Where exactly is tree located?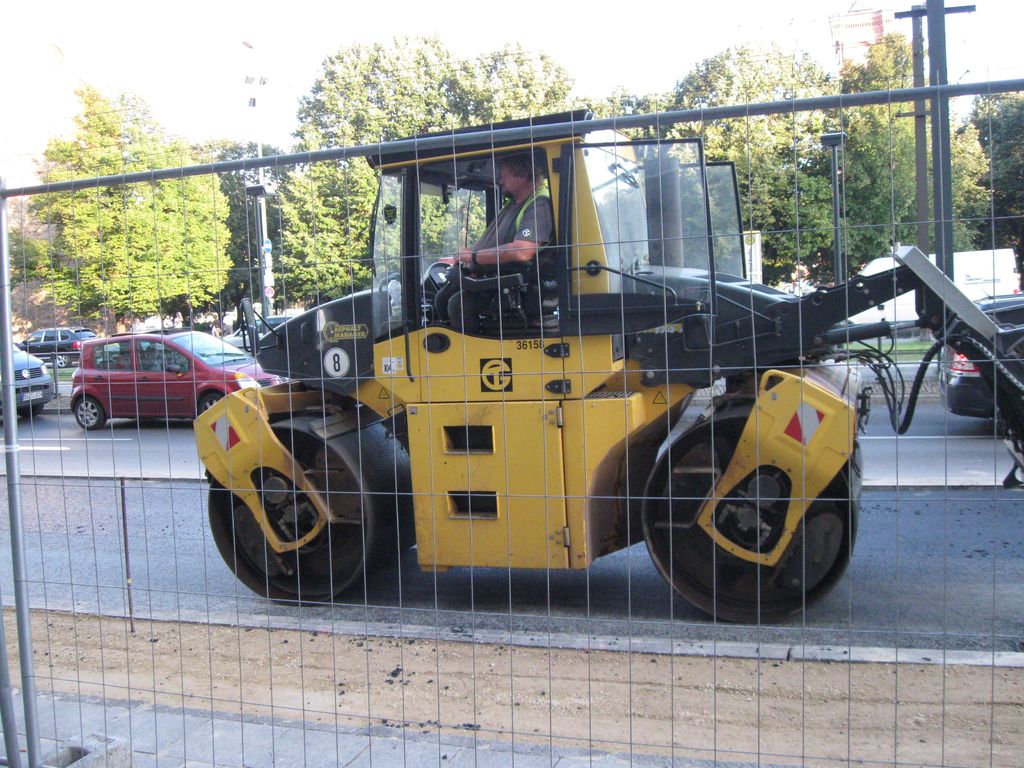
Its bounding box is bbox=[29, 77, 233, 336].
